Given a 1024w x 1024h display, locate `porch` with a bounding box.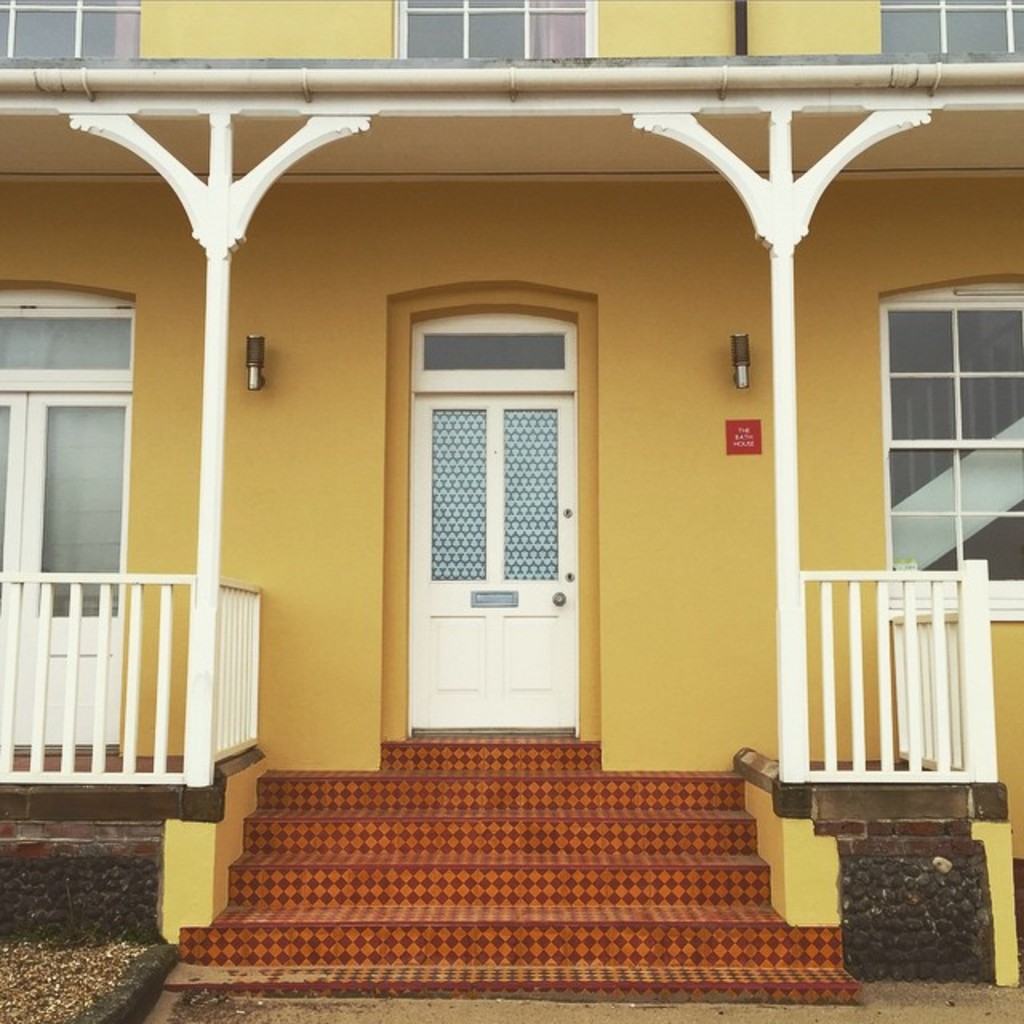
Located: bbox=(0, 744, 1022, 1008).
